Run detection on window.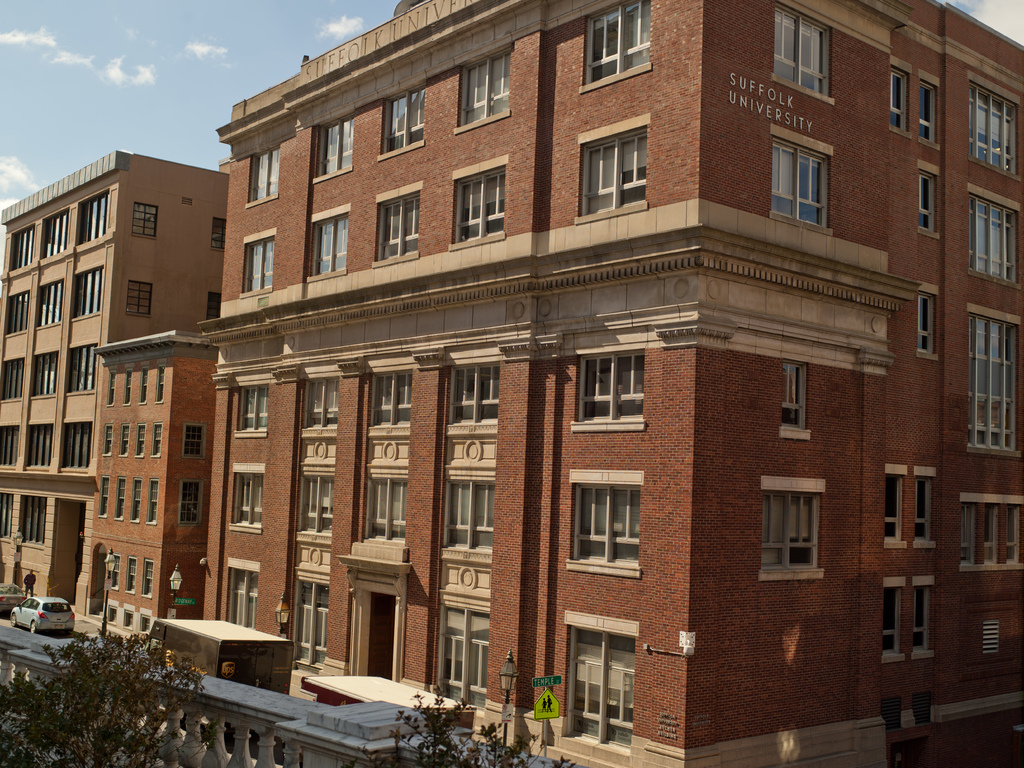
Result: 241/388/273/437.
